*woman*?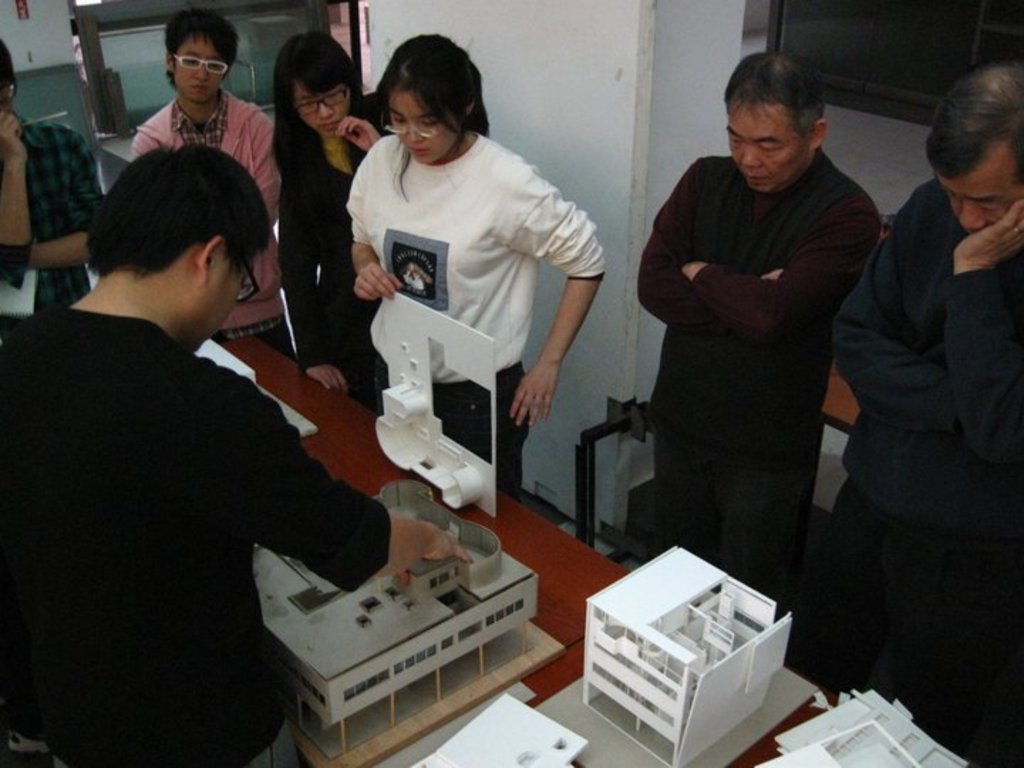
BBox(122, 0, 296, 358)
